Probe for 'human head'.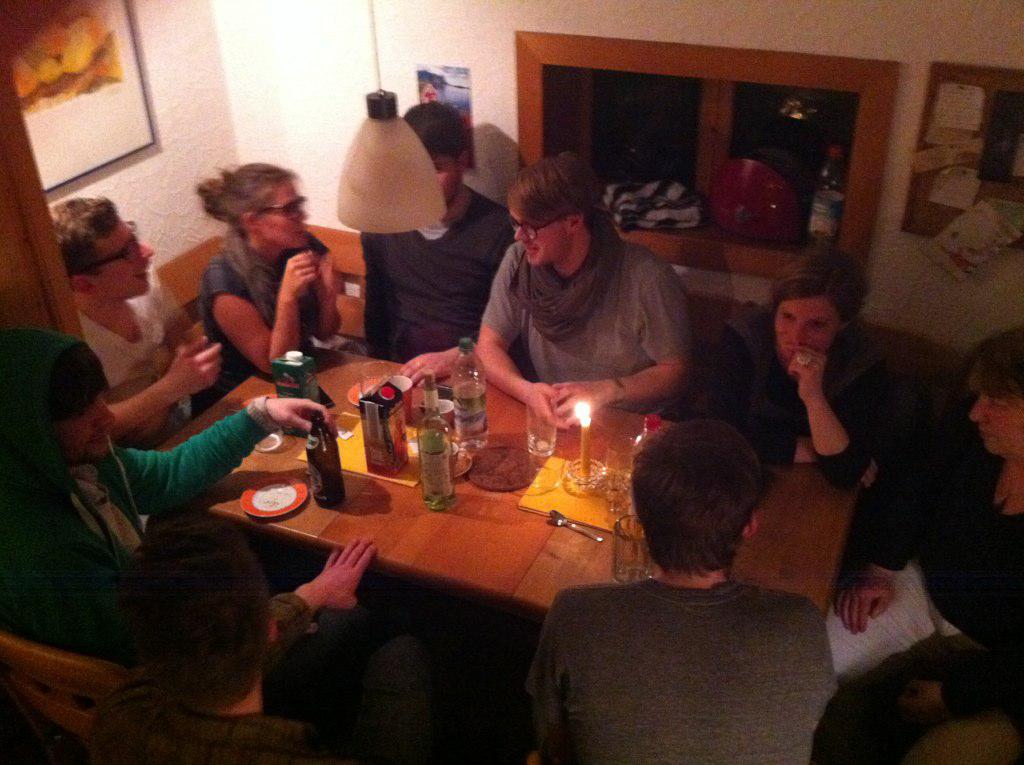
Probe result: crop(0, 323, 116, 484).
